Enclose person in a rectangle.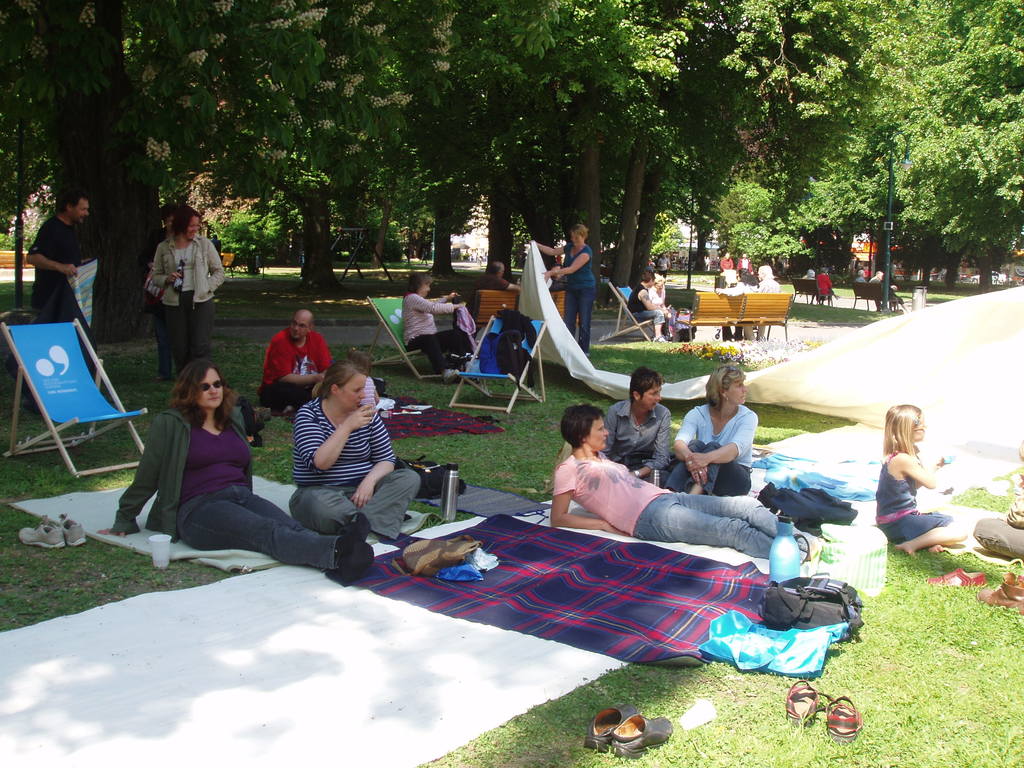
<region>876, 403, 970, 554</region>.
